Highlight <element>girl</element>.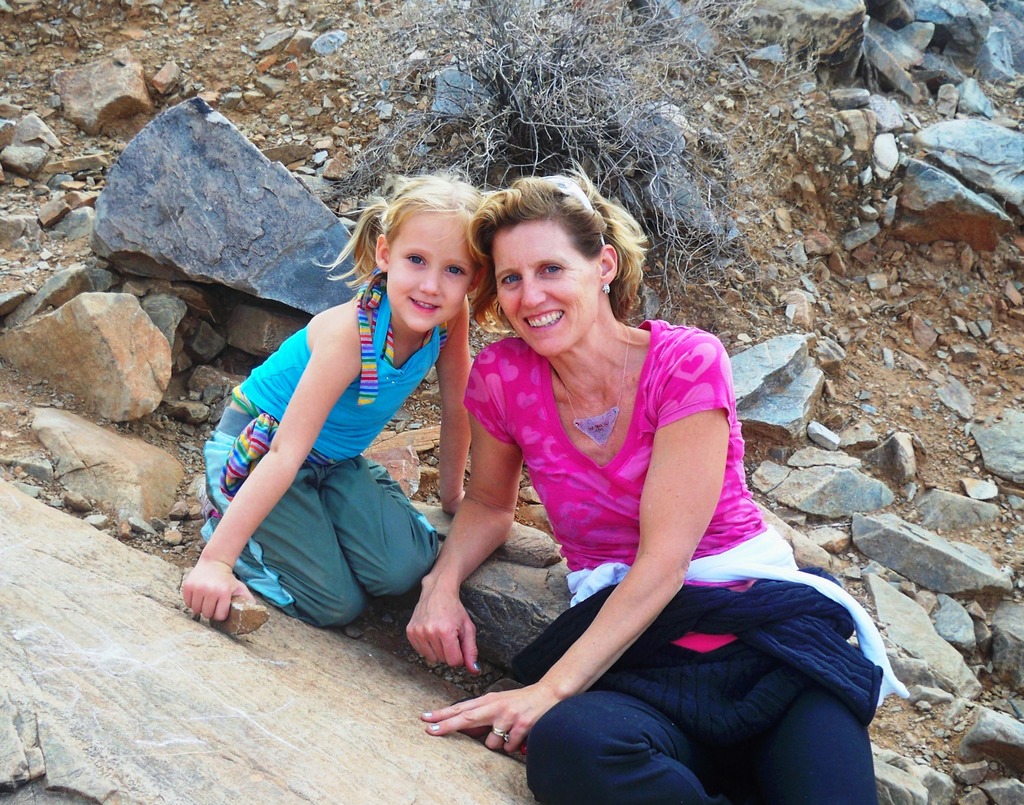
Highlighted region: crop(184, 169, 500, 629).
